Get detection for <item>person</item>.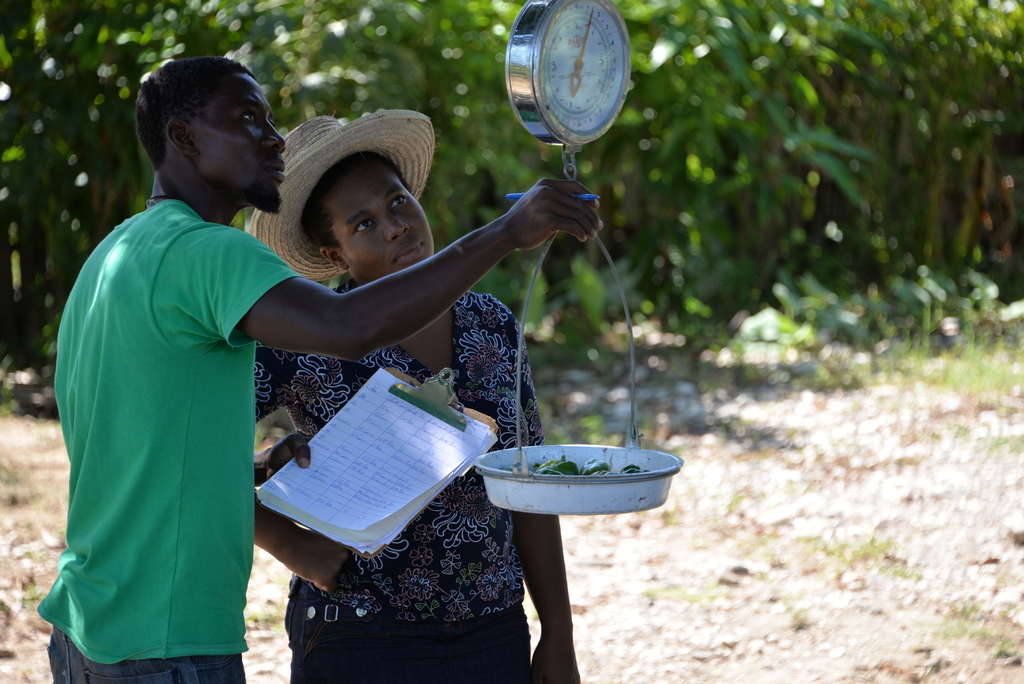
Detection: bbox=(38, 56, 596, 683).
